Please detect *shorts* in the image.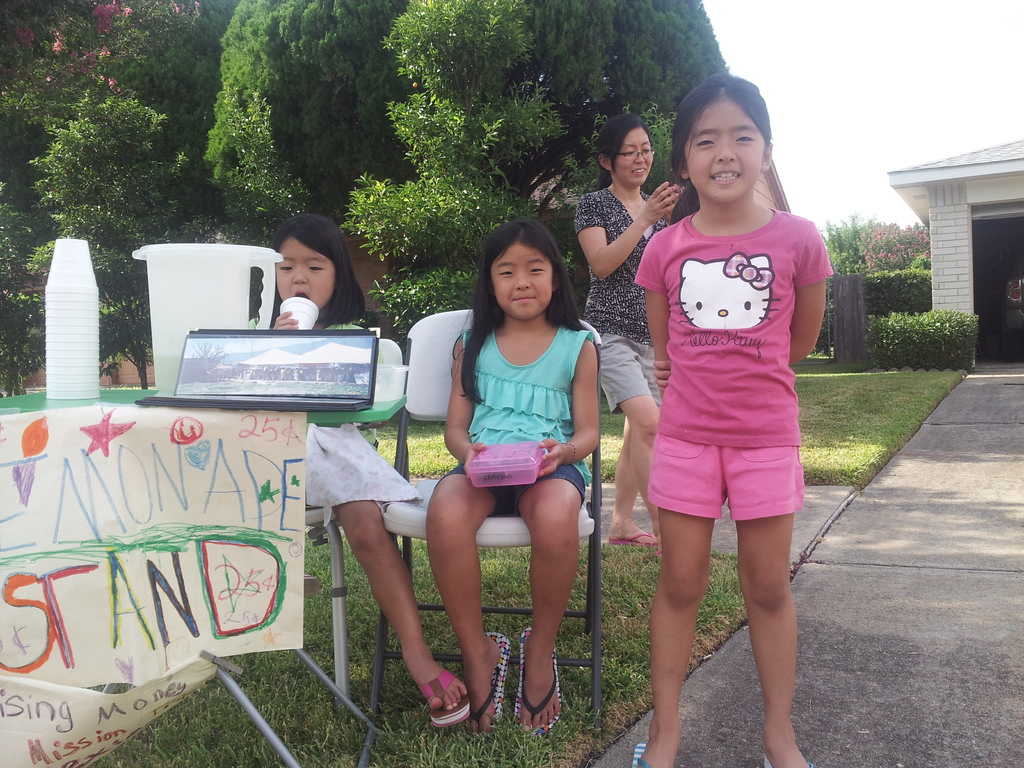
{"x1": 595, "y1": 328, "x2": 673, "y2": 414}.
